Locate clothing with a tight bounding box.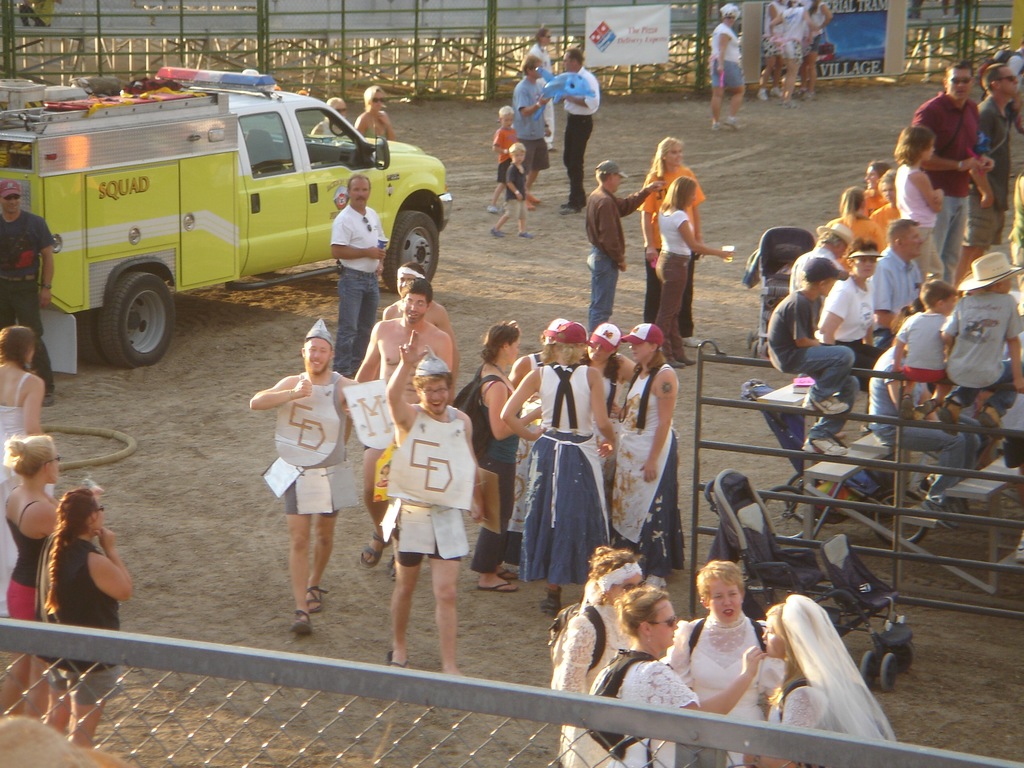
(596,373,628,495).
